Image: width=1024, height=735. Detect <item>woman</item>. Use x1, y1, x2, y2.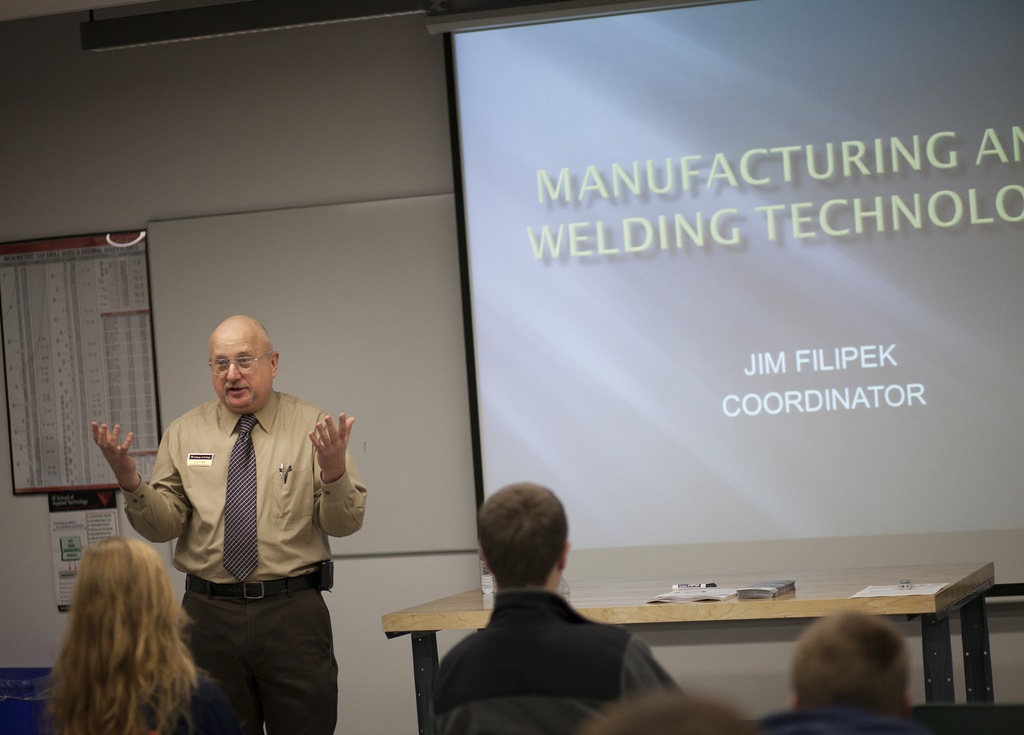
49, 542, 232, 734.
